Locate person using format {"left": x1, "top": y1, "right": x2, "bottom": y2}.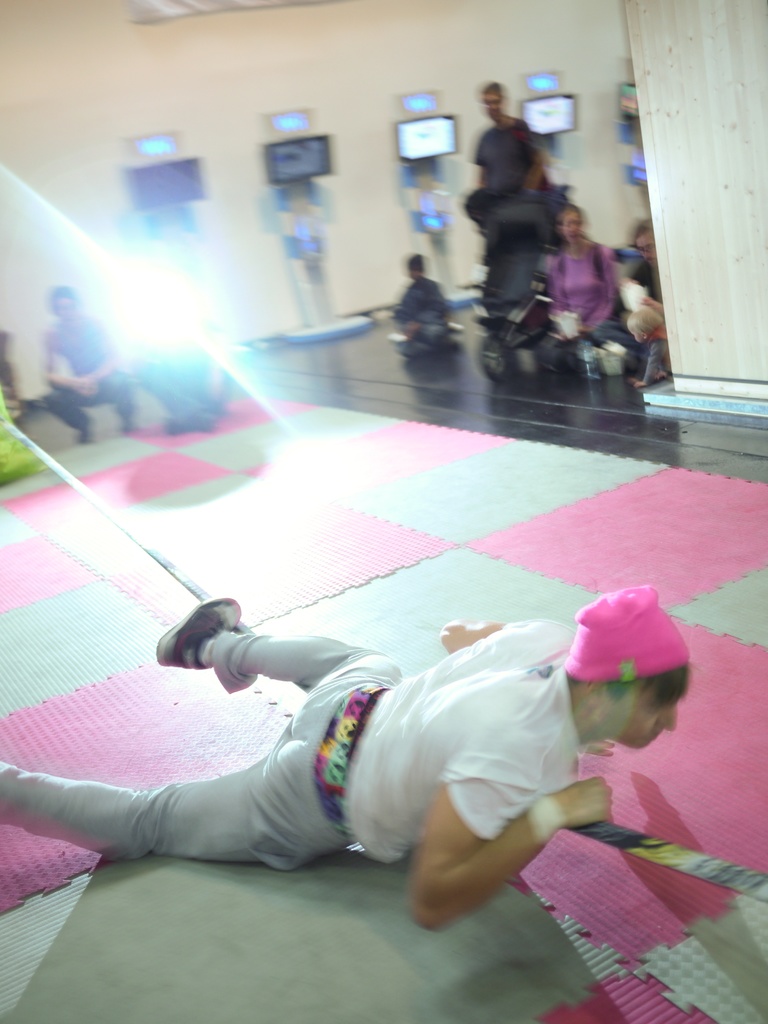
{"left": 611, "top": 212, "right": 674, "bottom": 385}.
